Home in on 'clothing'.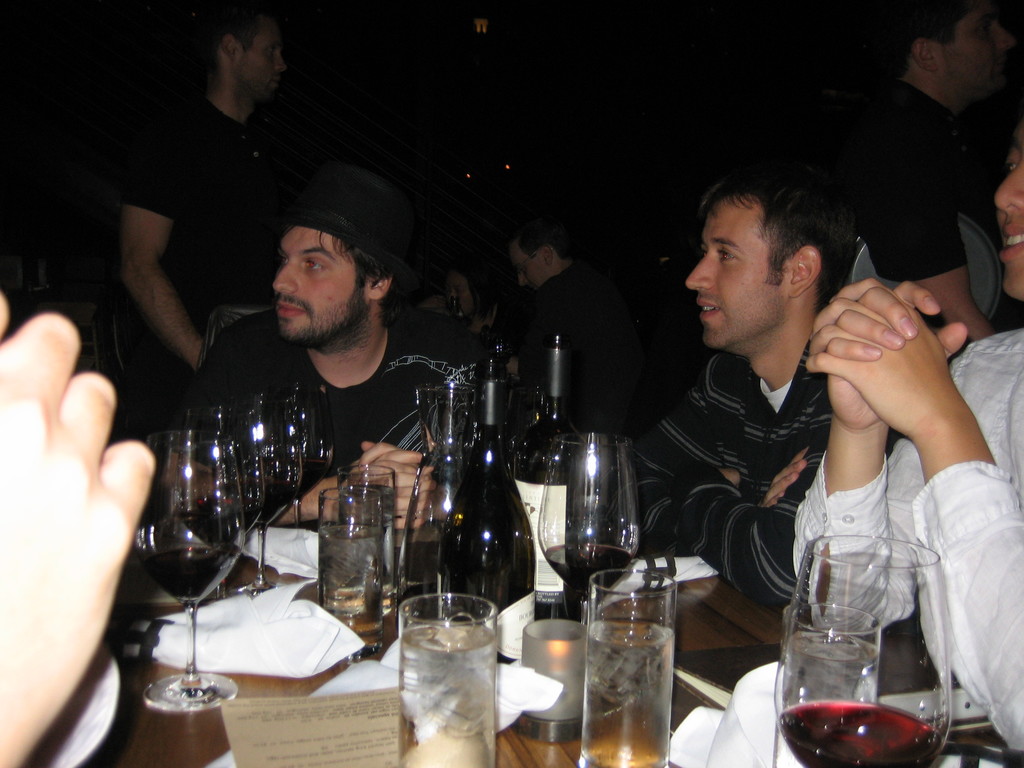
Homed in at detection(127, 92, 246, 310).
